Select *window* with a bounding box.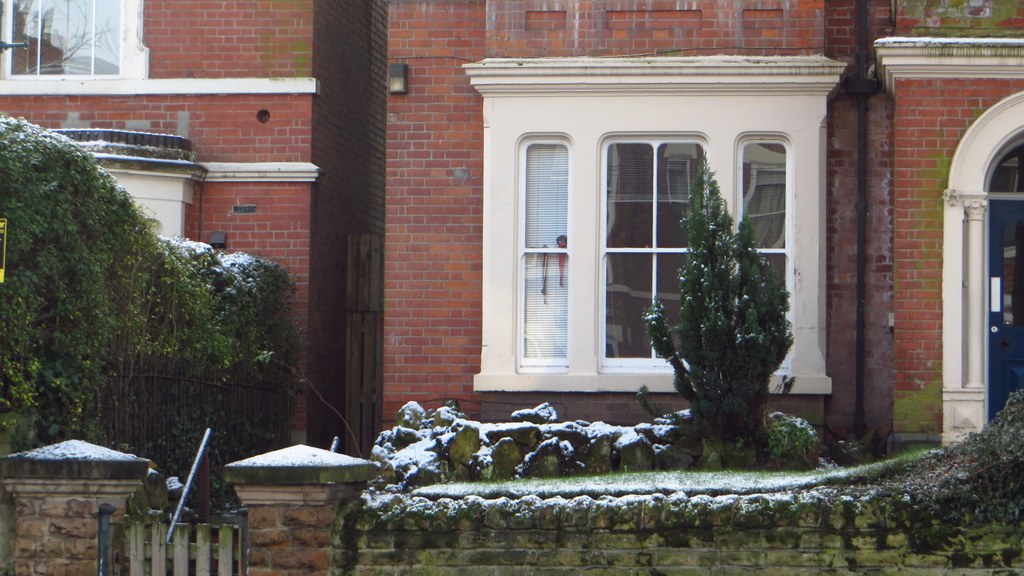
pyautogui.locateOnScreen(734, 132, 790, 369).
